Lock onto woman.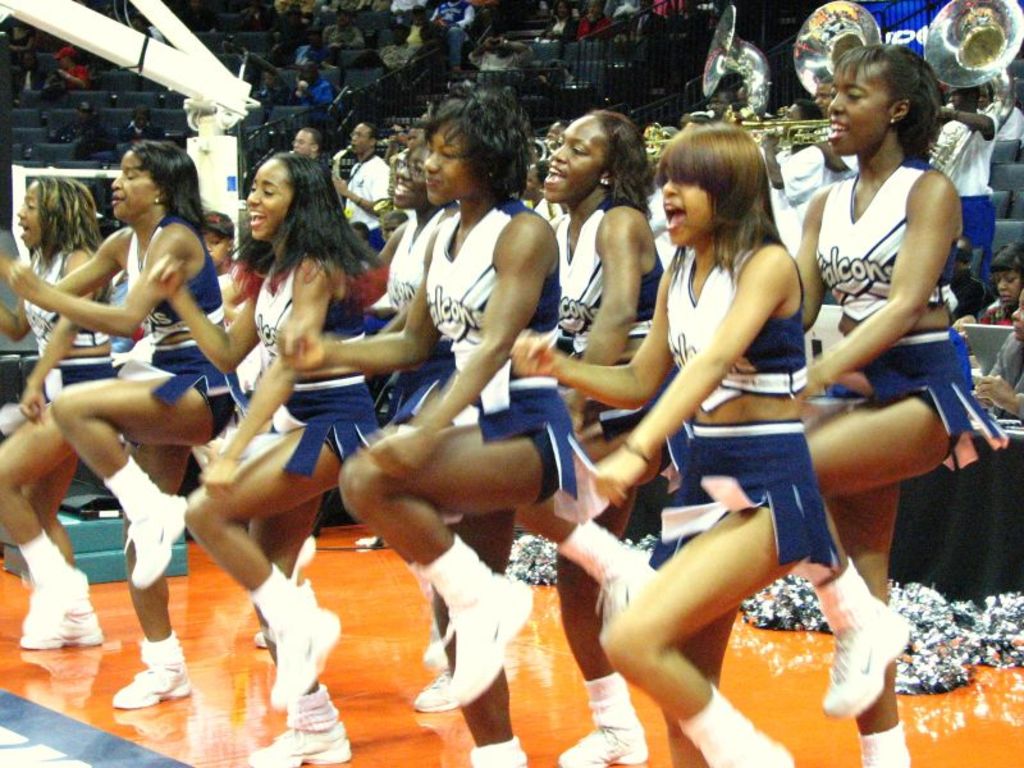
Locked: <bbox>133, 159, 384, 767</bbox>.
